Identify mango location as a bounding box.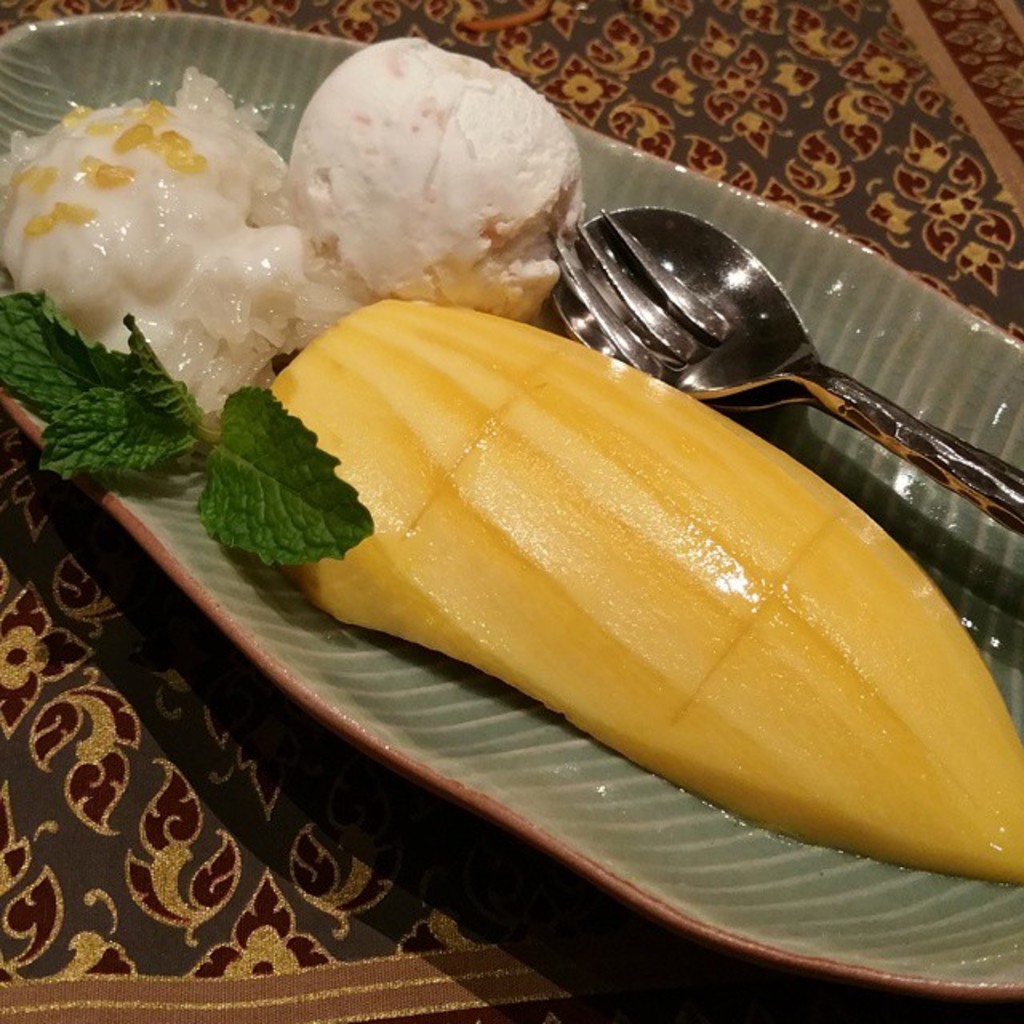
<box>261,293,1022,882</box>.
